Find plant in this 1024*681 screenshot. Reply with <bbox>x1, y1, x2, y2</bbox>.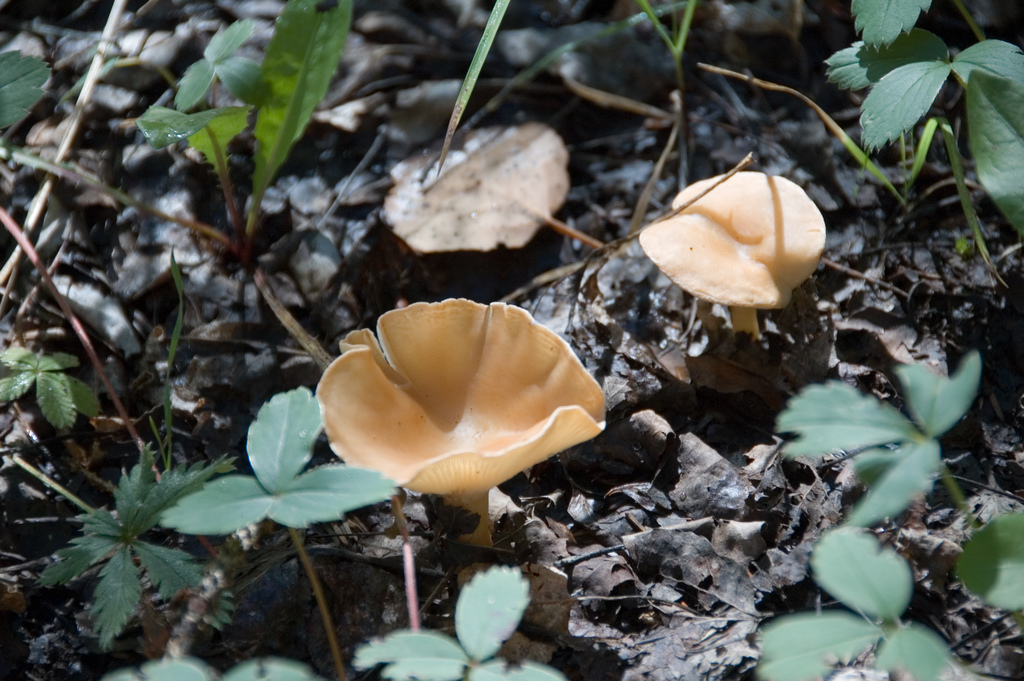
<bbox>435, 0, 695, 189</bbox>.
